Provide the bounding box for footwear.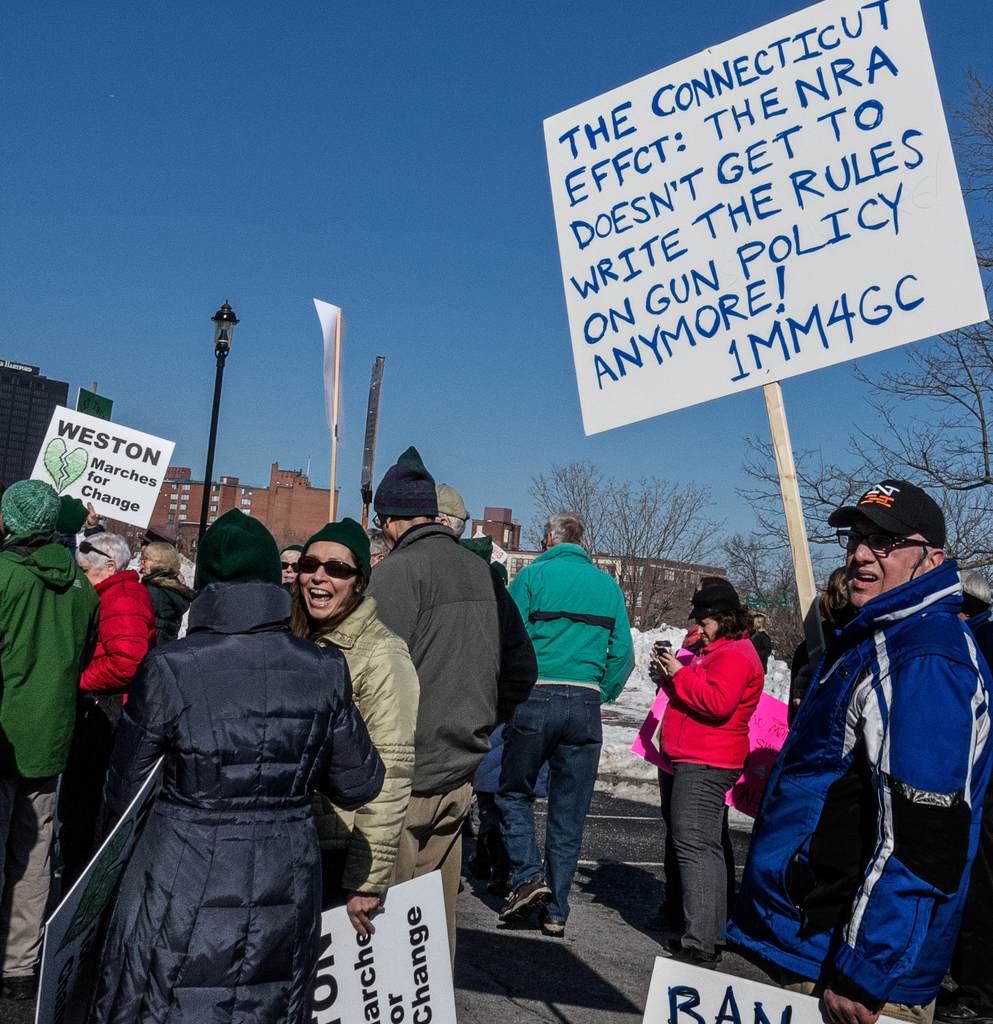
box=[709, 941, 722, 963].
